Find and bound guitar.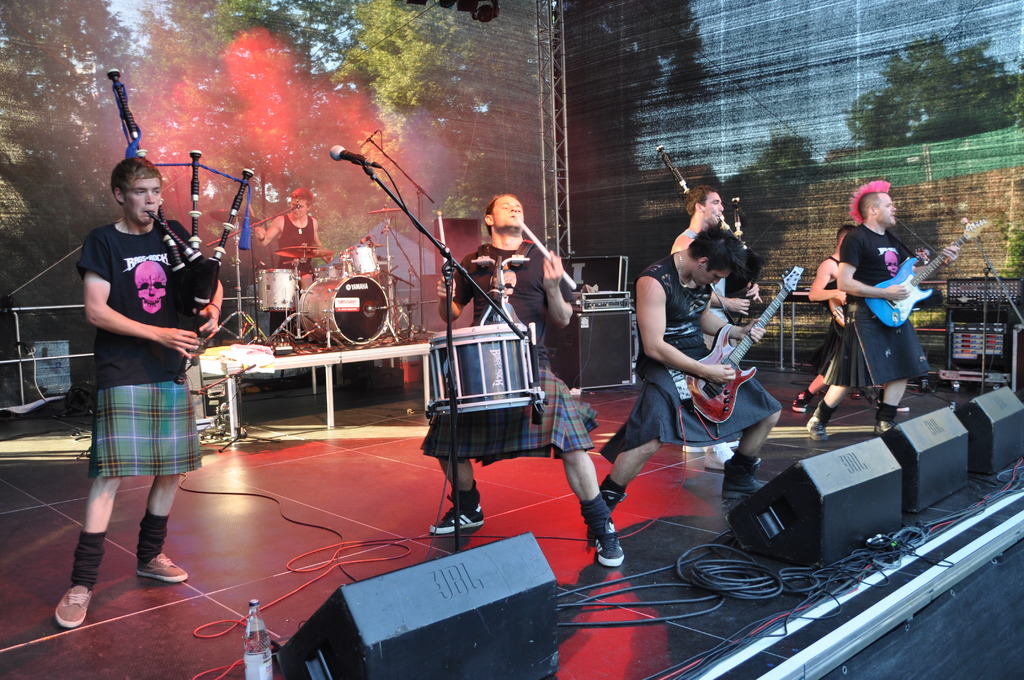
Bound: 657 149 780 328.
